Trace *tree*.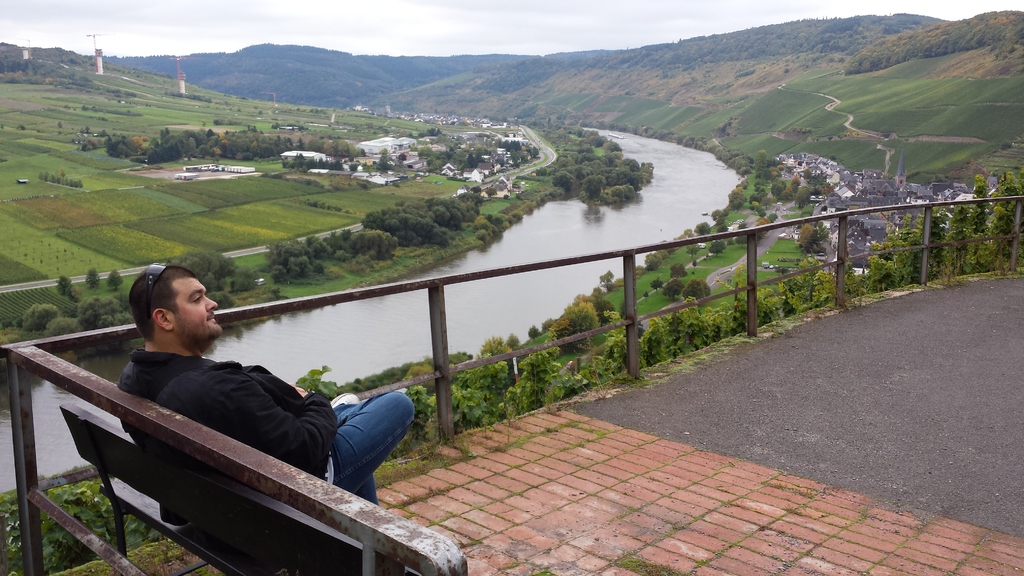
Traced to [x1=106, y1=266, x2=122, y2=291].
